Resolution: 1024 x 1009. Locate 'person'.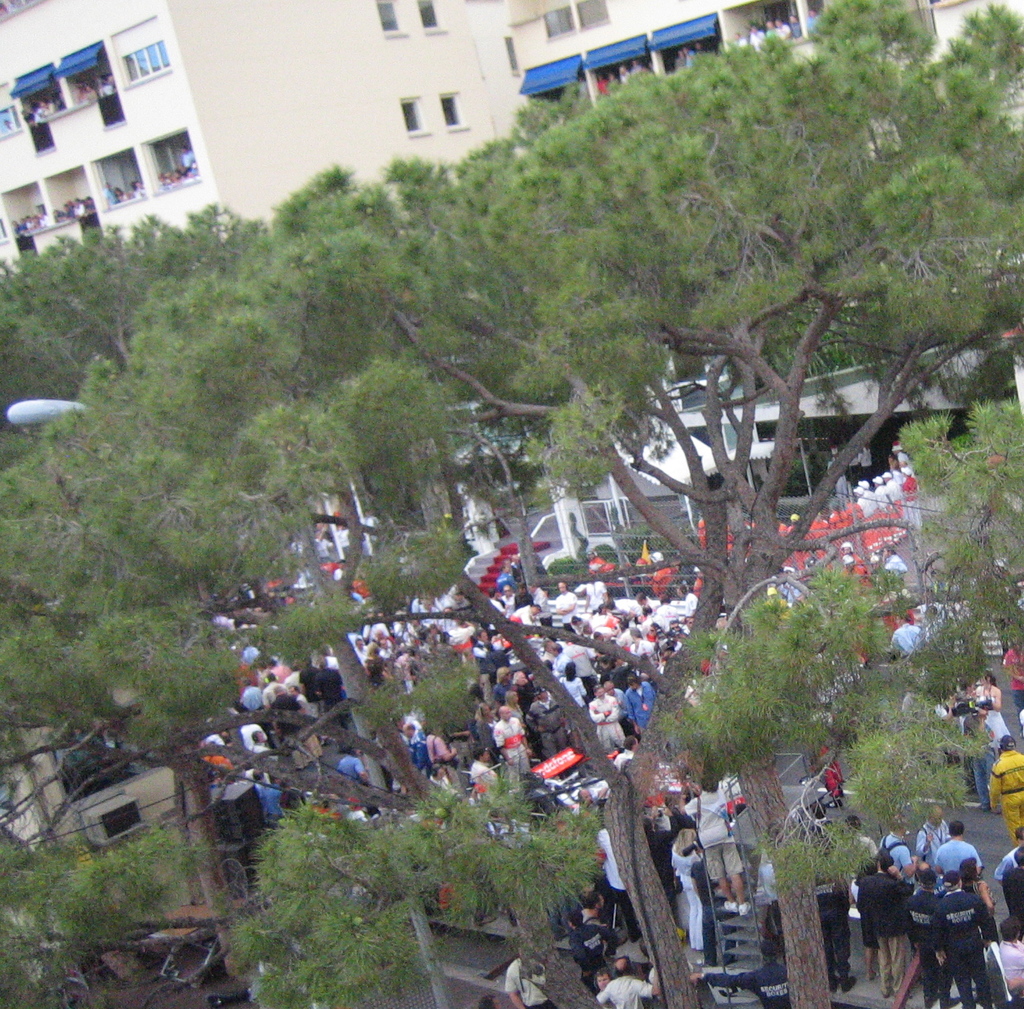
[x1=905, y1=819, x2=1003, y2=985].
